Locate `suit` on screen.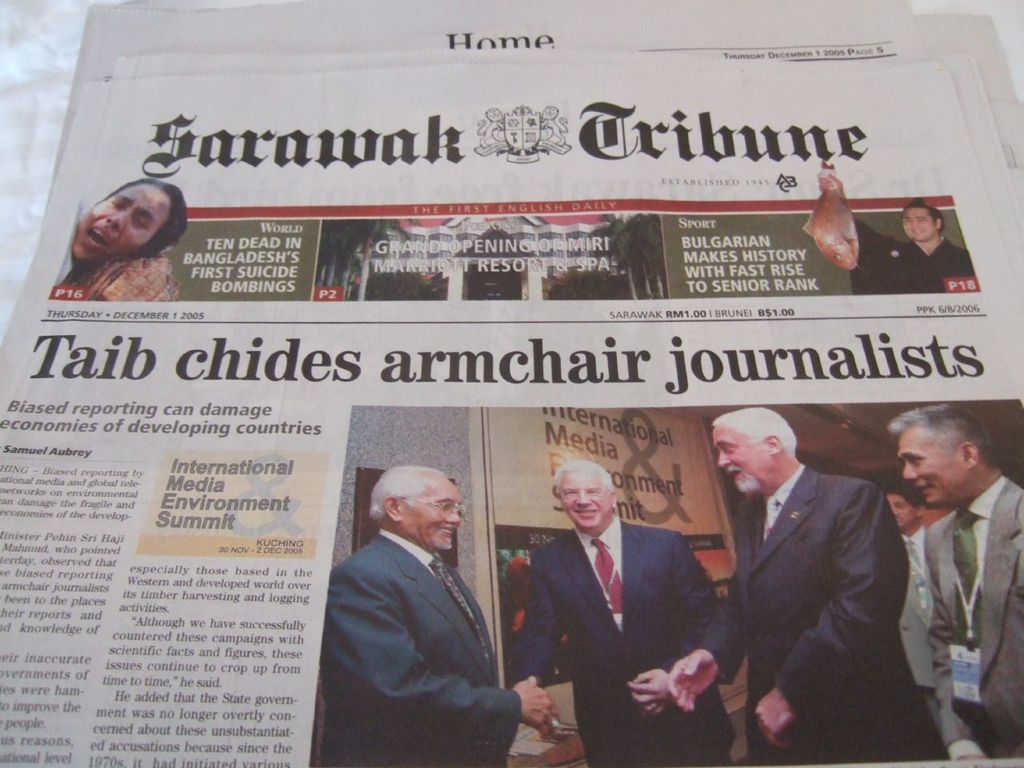
On screen at 695 461 949 762.
